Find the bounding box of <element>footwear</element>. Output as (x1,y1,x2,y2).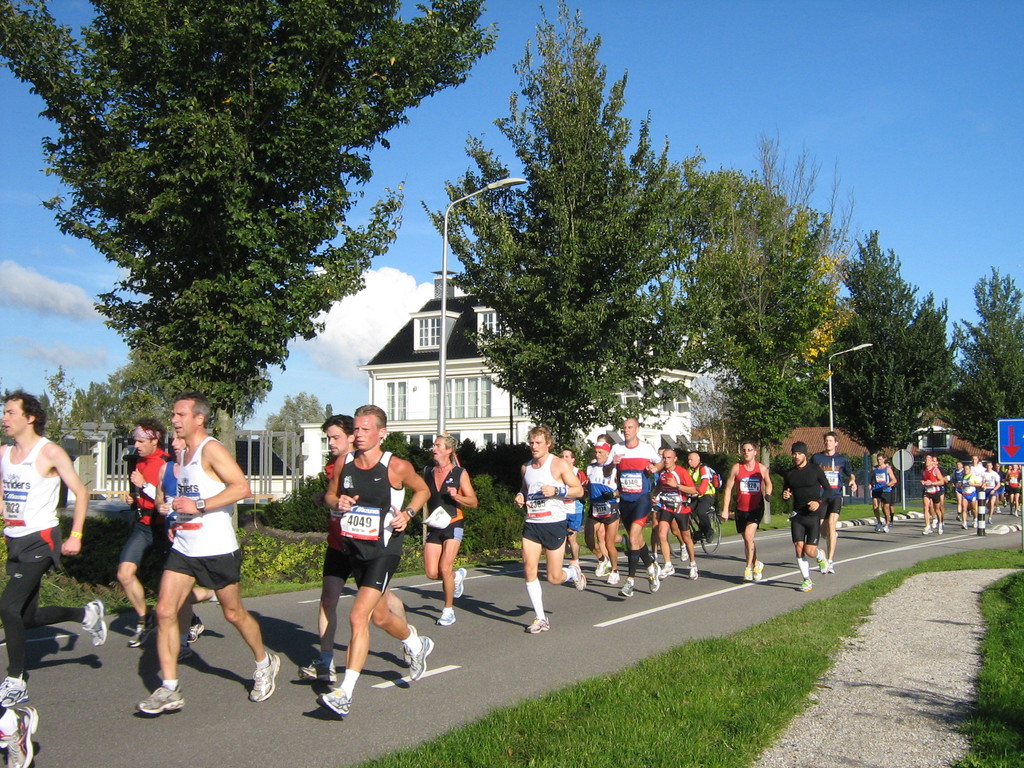
(0,698,42,767).
